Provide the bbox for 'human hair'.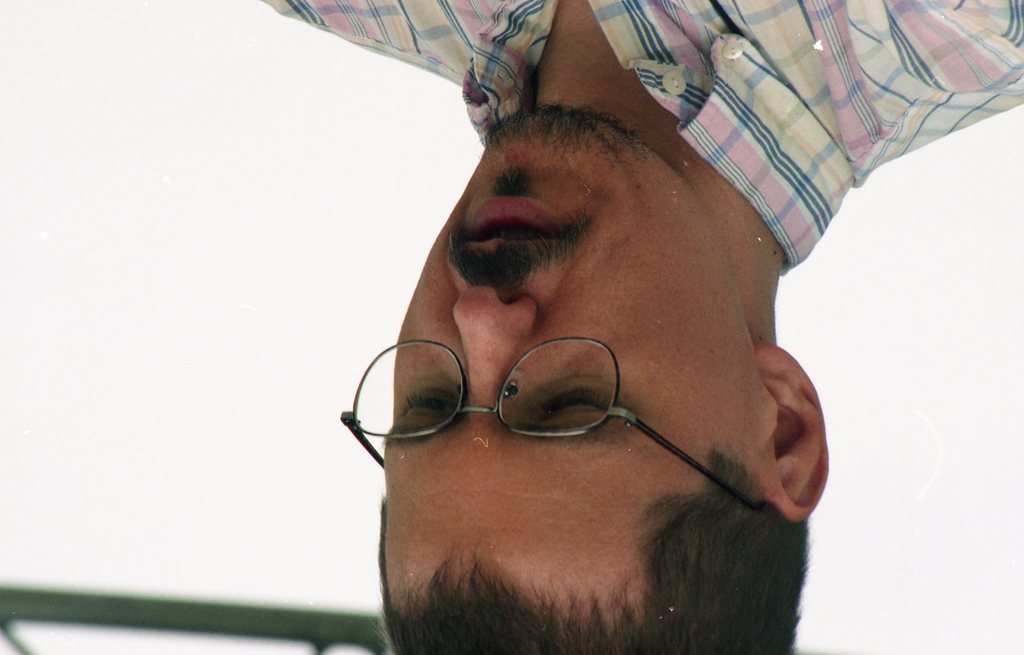
<region>359, 449, 812, 654</region>.
